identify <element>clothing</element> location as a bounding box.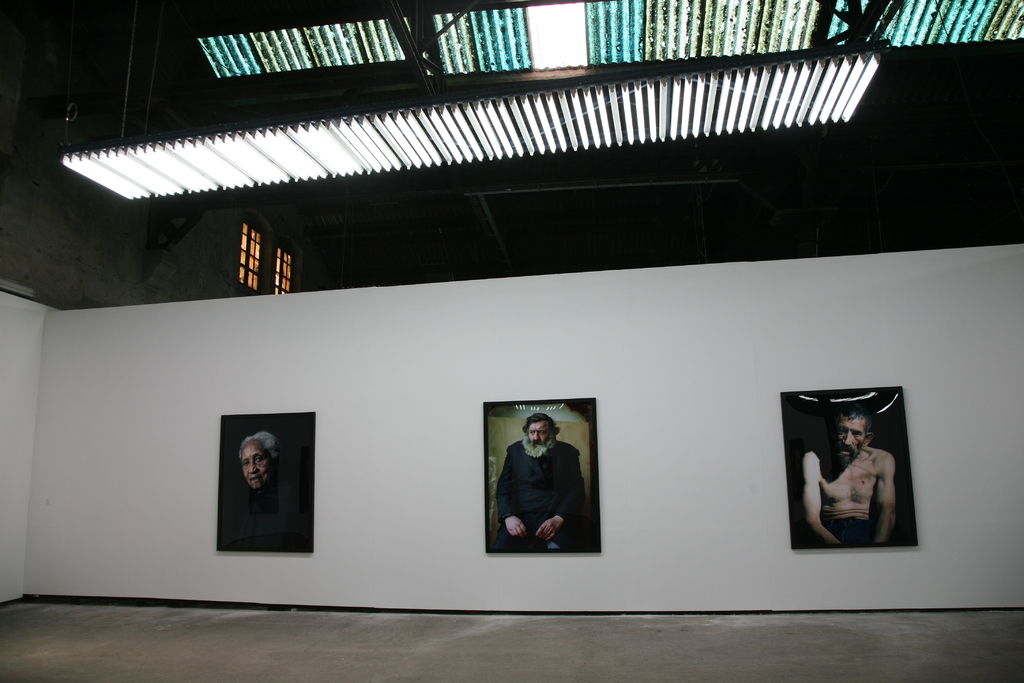
x1=214, y1=470, x2=304, y2=557.
